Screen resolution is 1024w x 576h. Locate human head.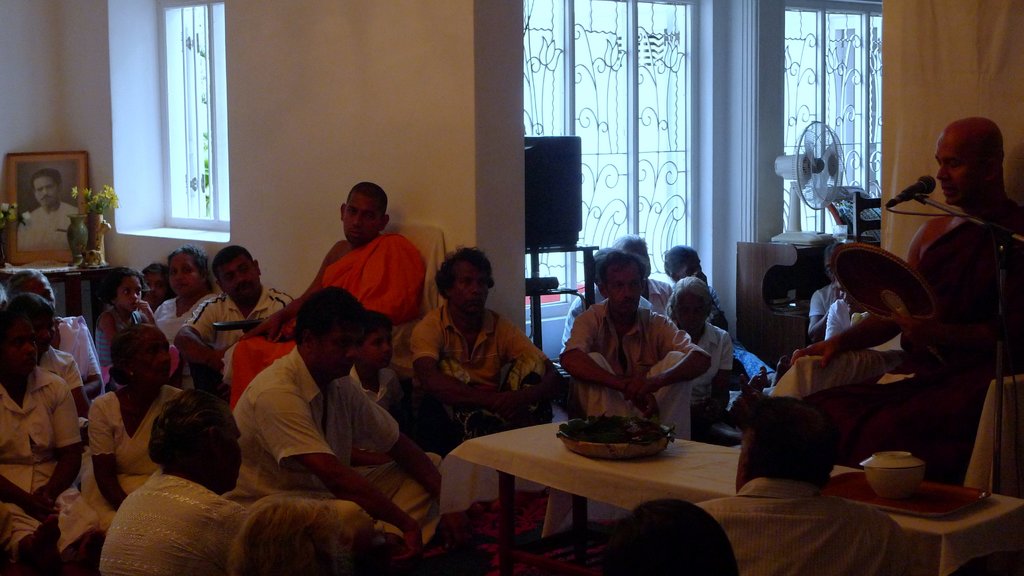
bbox=(110, 316, 178, 391).
